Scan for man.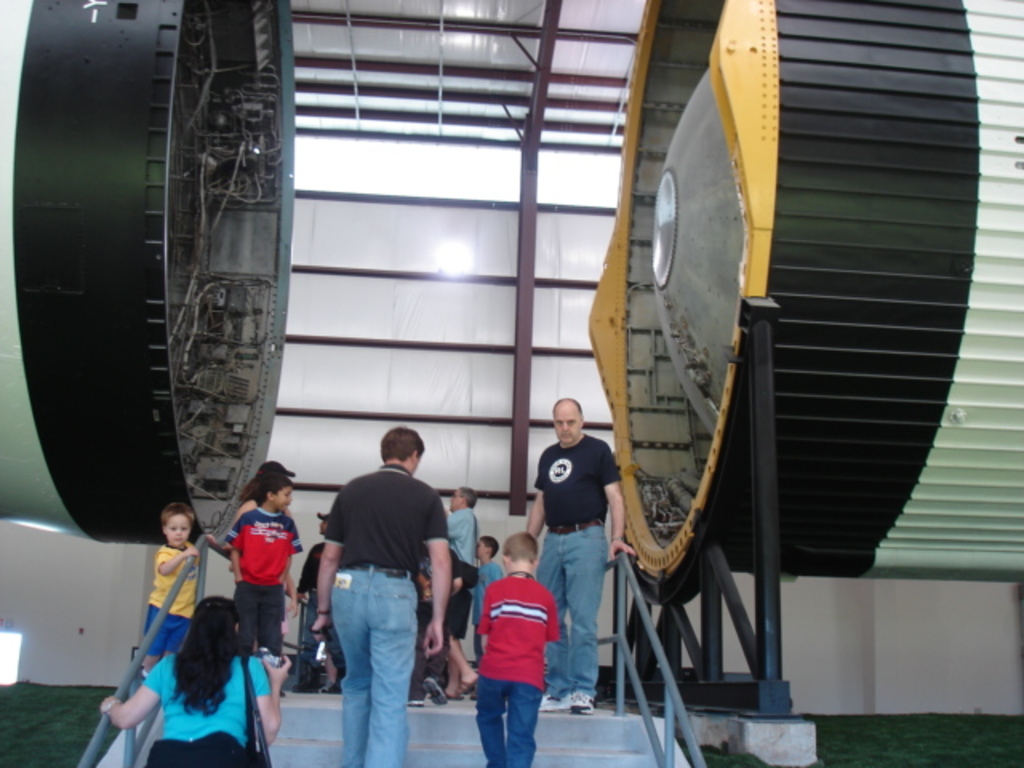
Scan result: pyautogui.locateOnScreen(301, 429, 445, 752).
